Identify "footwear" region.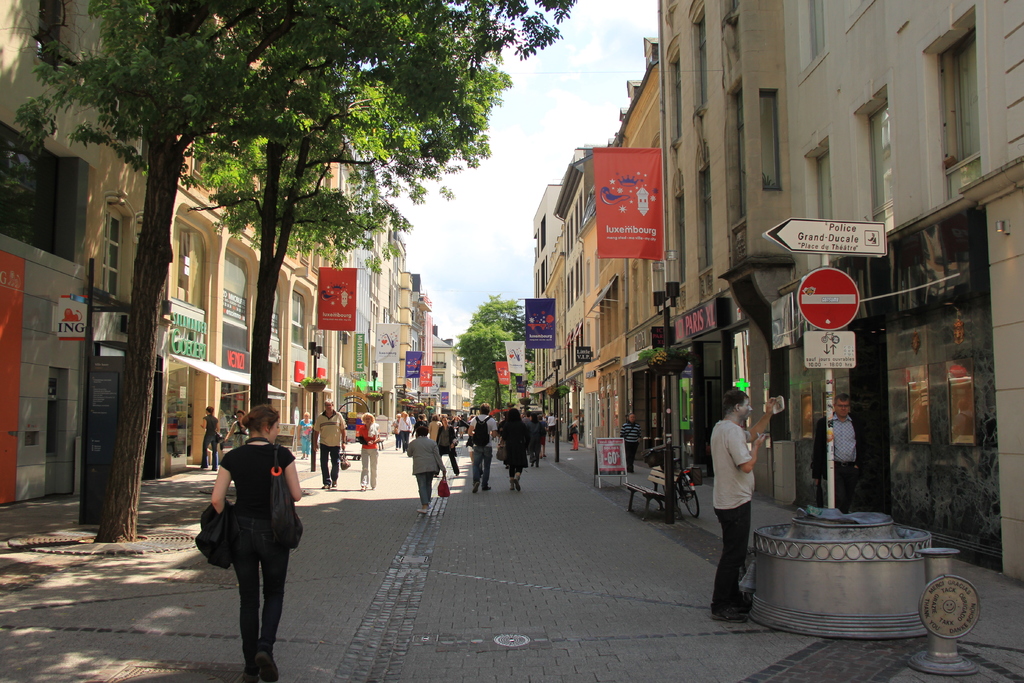
Region: (513,475,522,491).
